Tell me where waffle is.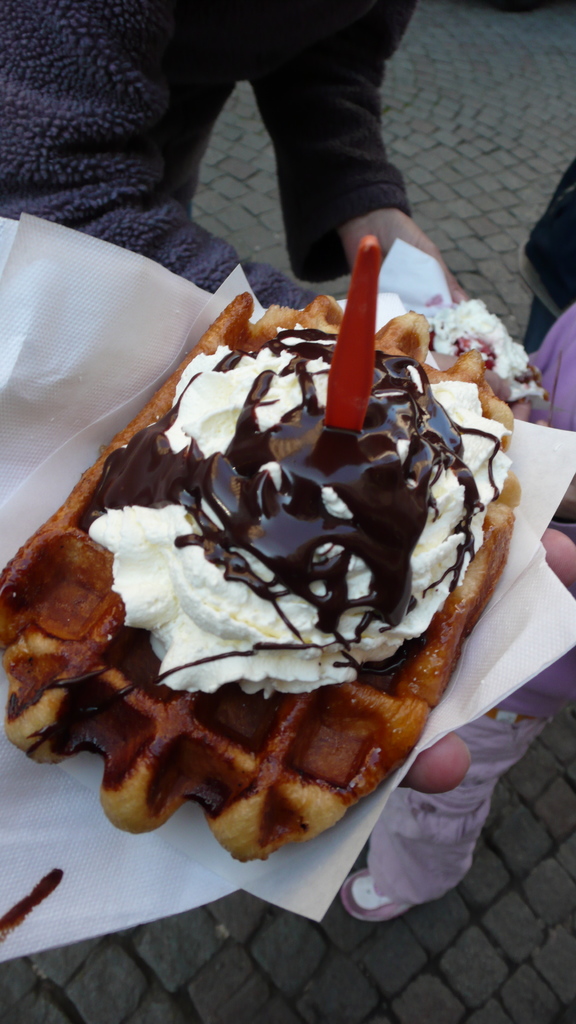
waffle is at rect(0, 292, 522, 867).
